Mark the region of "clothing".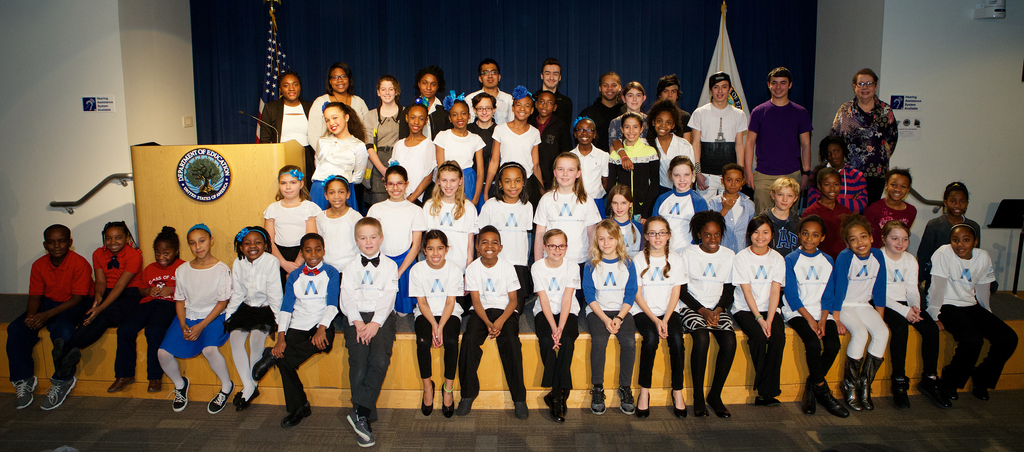
Region: [left=691, top=98, right=740, bottom=177].
